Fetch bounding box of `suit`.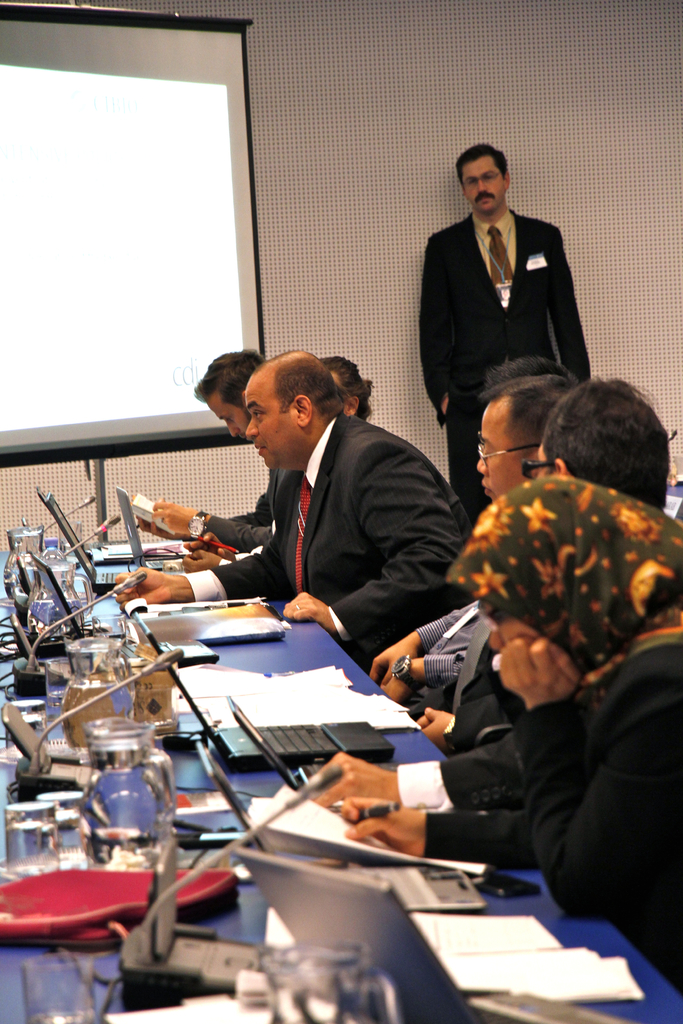
Bbox: pyautogui.locateOnScreen(391, 729, 538, 811).
